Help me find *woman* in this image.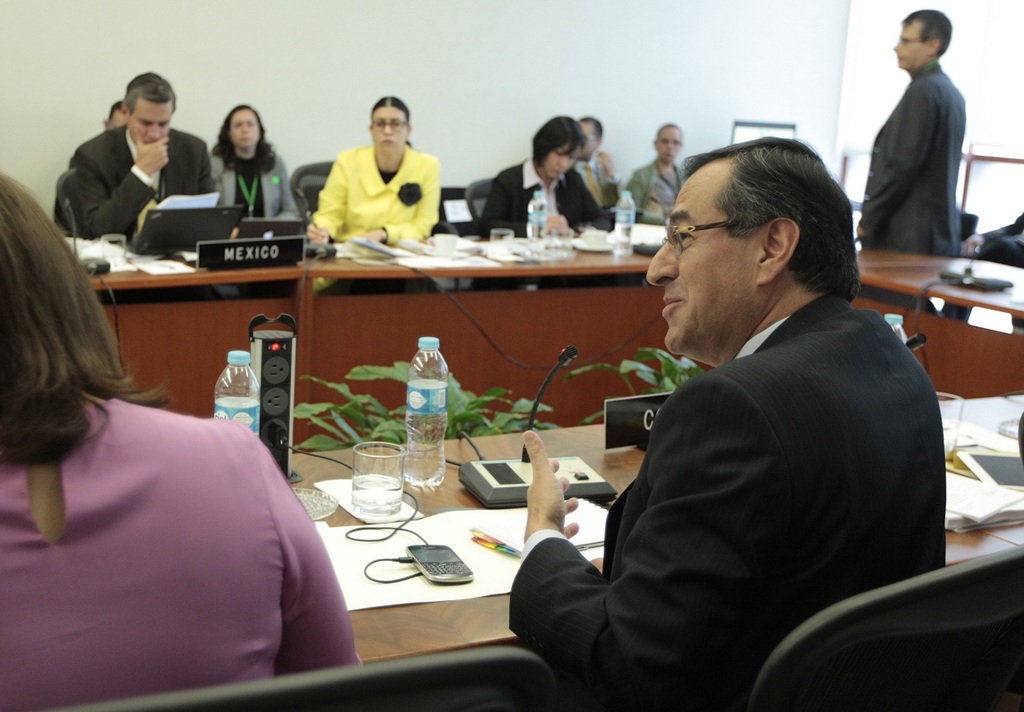
Found it: 477, 113, 617, 235.
